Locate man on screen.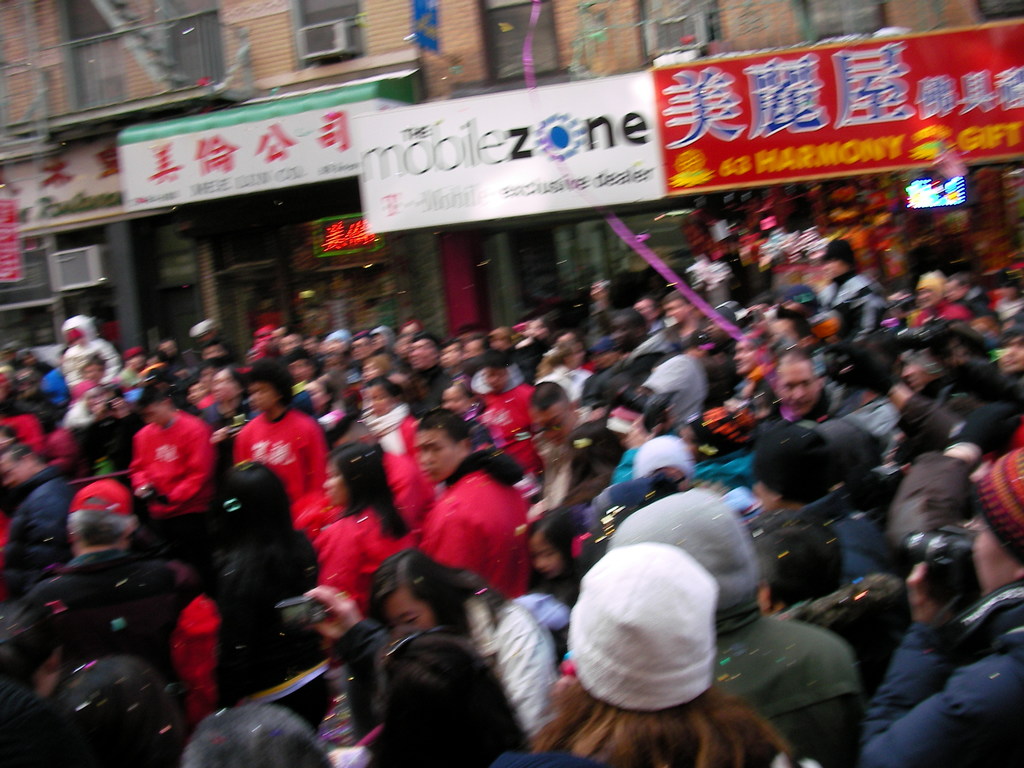
On screen at 0/433/90/576.
